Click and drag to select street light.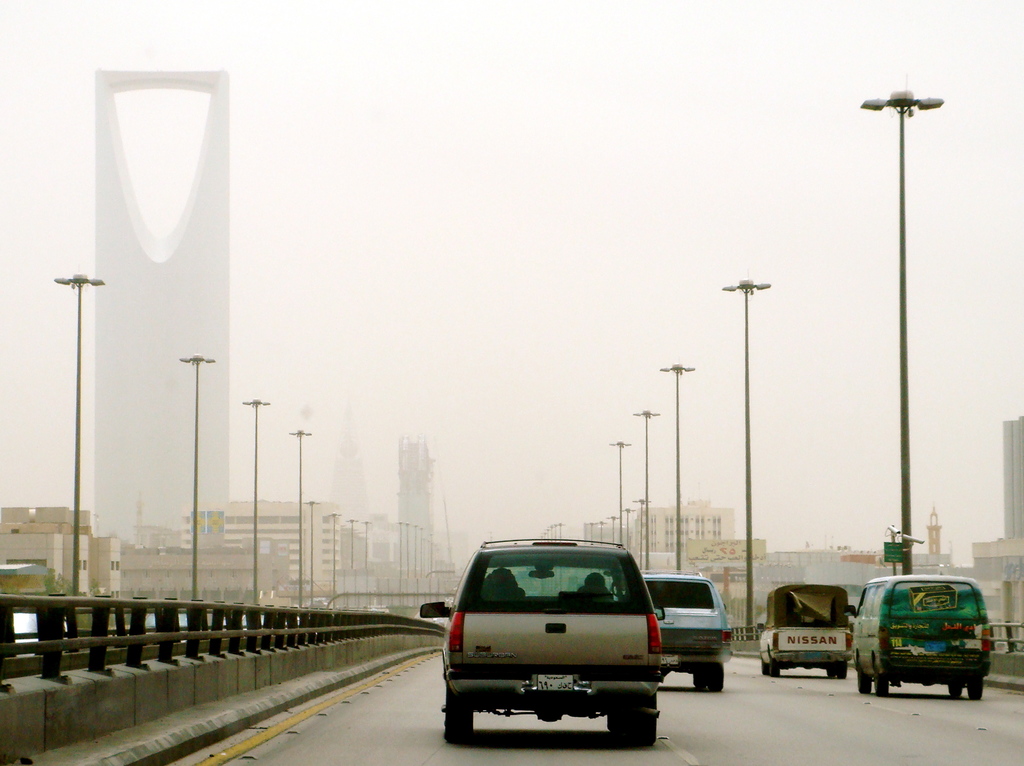
Selection: (324,509,340,610).
